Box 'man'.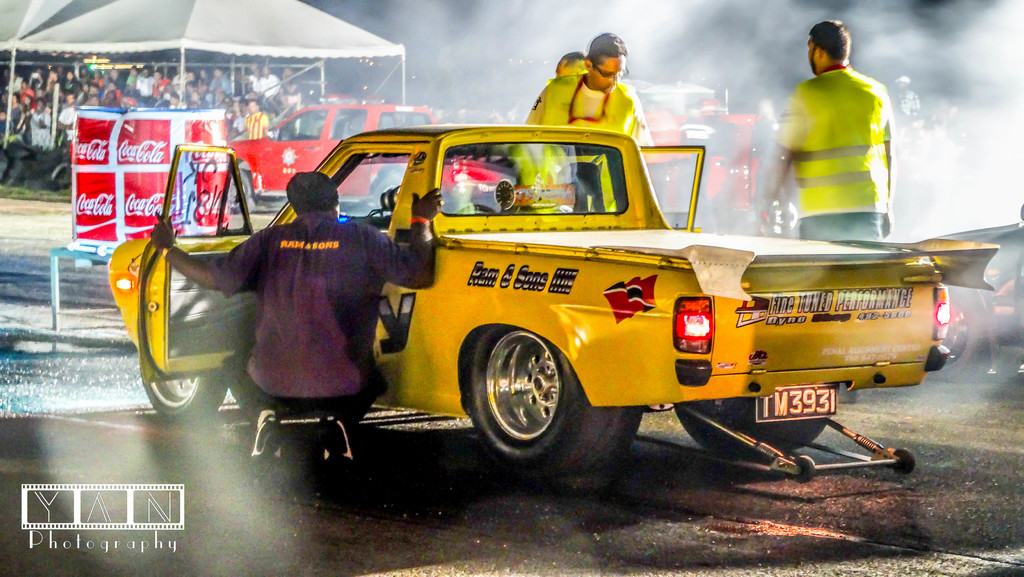
[left=150, top=167, right=442, bottom=466].
